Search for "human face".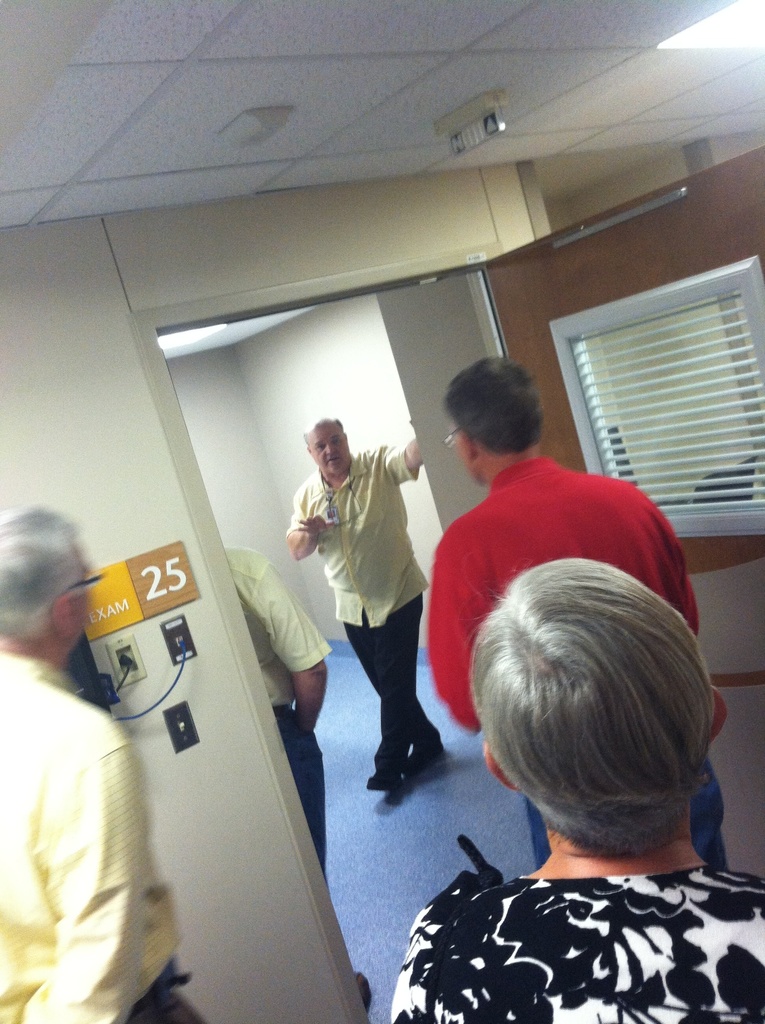
Found at 67, 545, 88, 640.
